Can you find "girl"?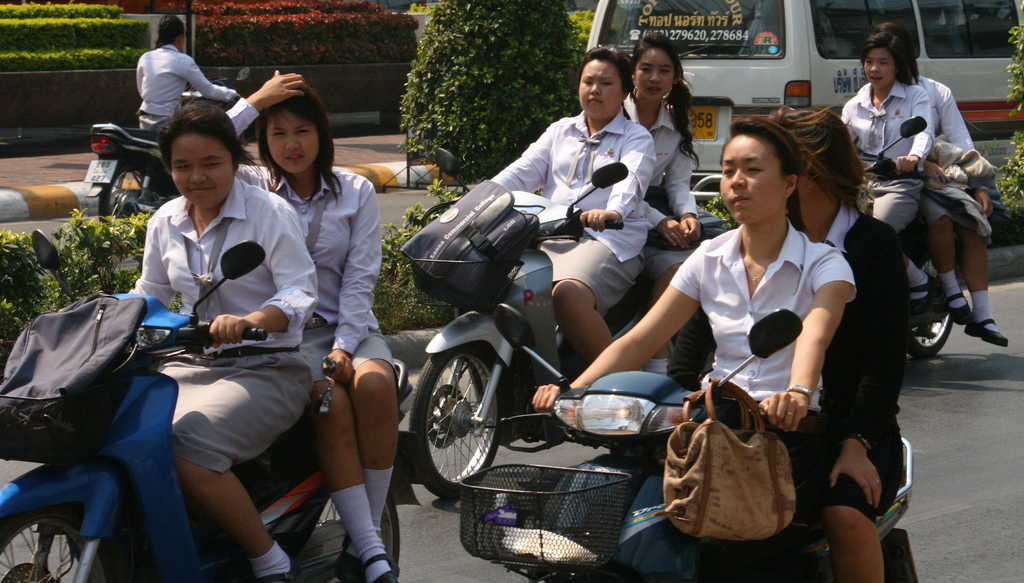
Yes, bounding box: bbox=(874, 22, 1011, 346).
